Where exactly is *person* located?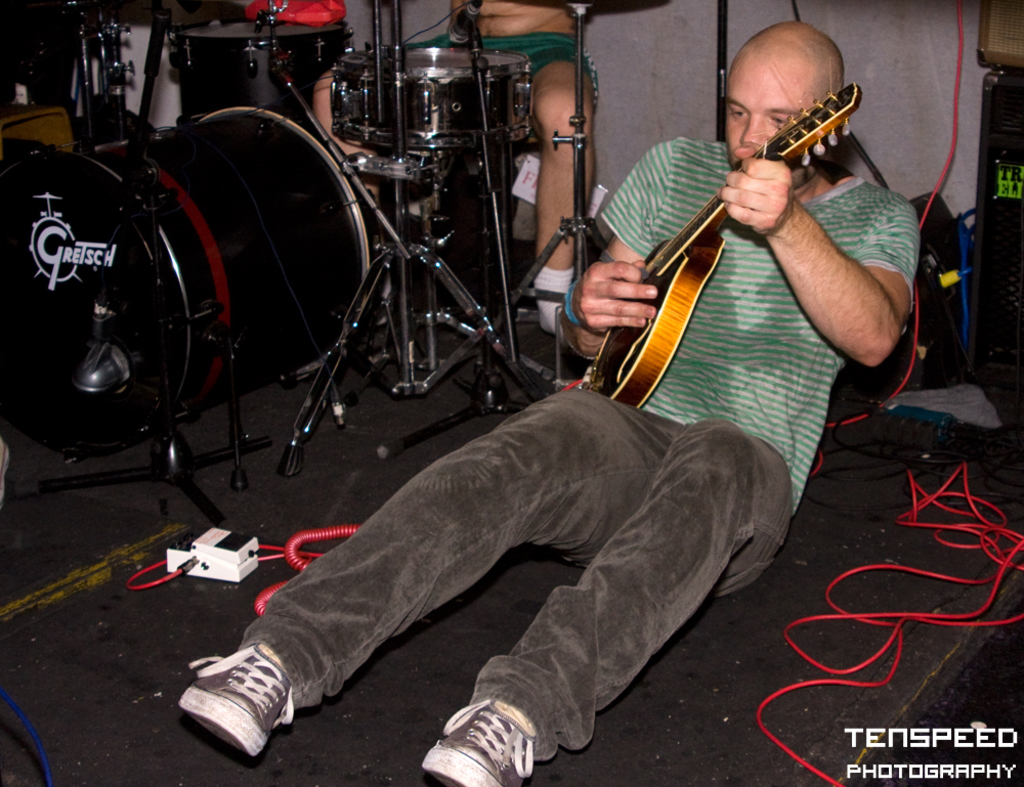
Its bounding box is bbox(420, 0, 644, 376).
